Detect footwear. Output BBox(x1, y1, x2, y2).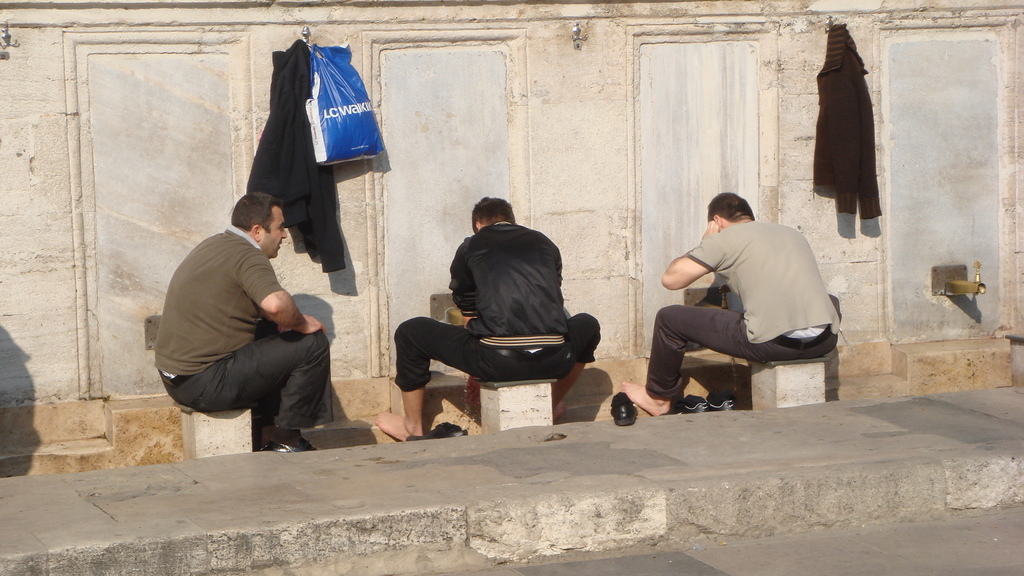
BBox(680, 391, 708, 413).
